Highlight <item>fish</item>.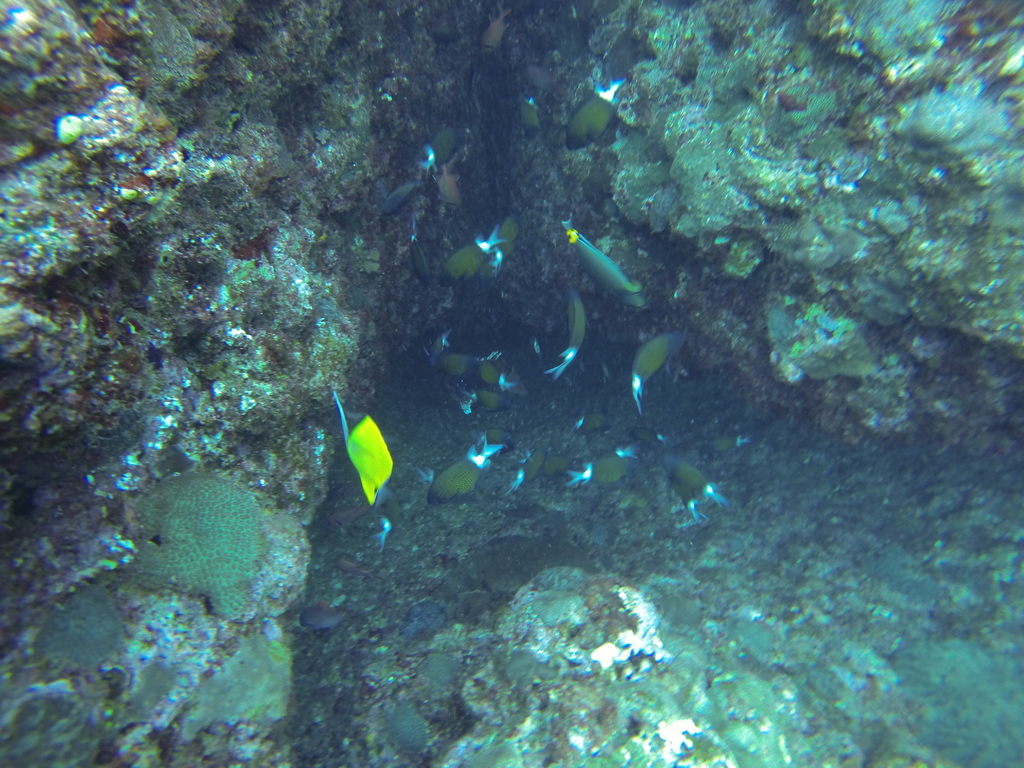
Highlighted region: crop(542, 285, 589, 378).
